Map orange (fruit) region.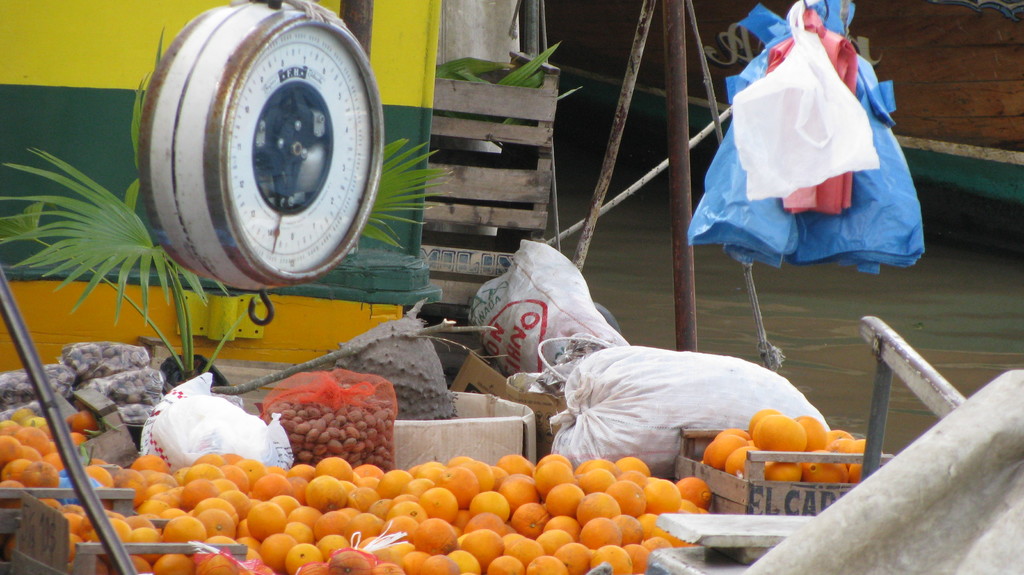
Mapped to (474, 491, 513, 517).
